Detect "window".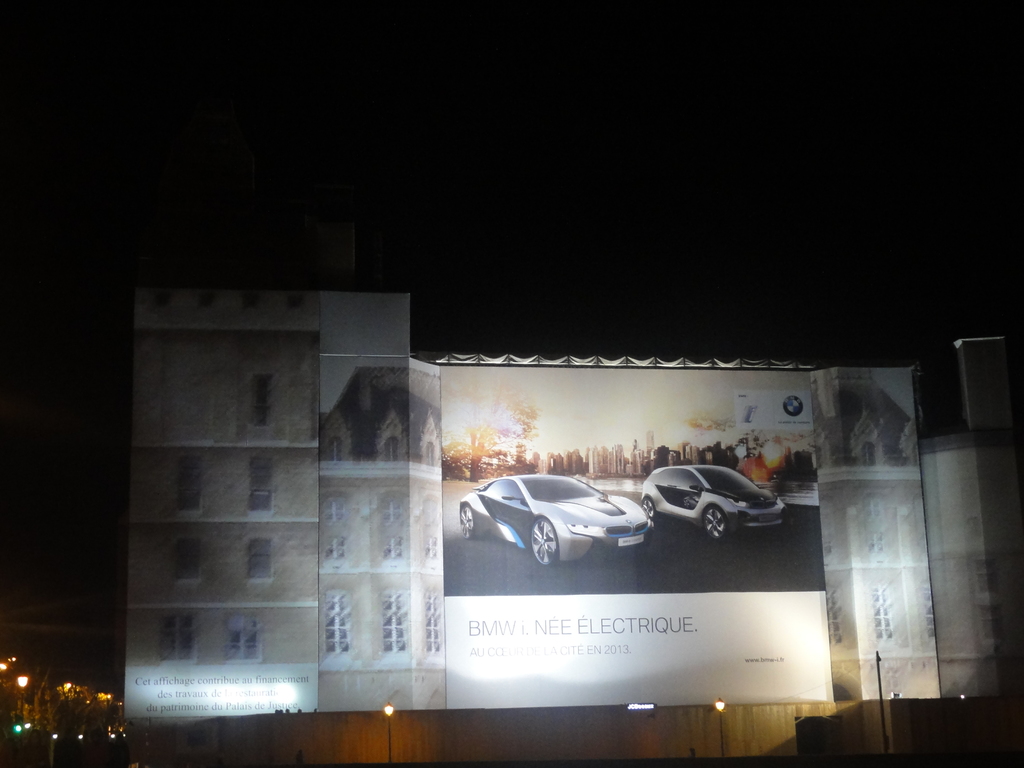
Detected at <box>824,585,843,647</box>.
